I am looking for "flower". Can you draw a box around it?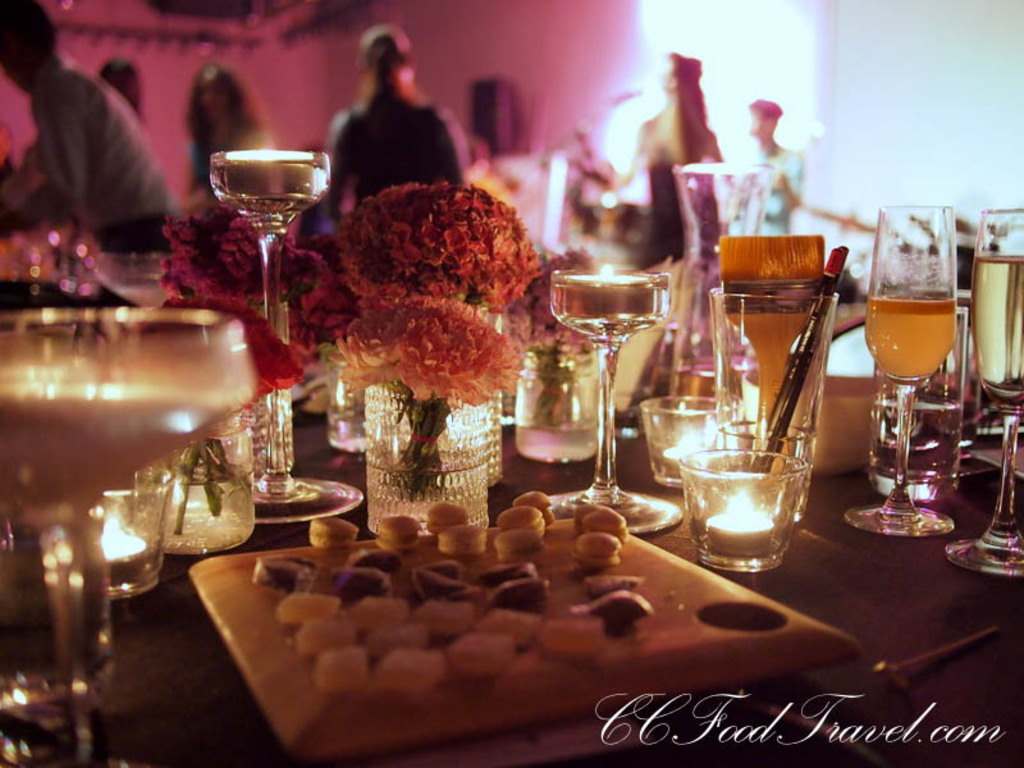
Sure, the bounding box is box(151, 198, 329, 303).
